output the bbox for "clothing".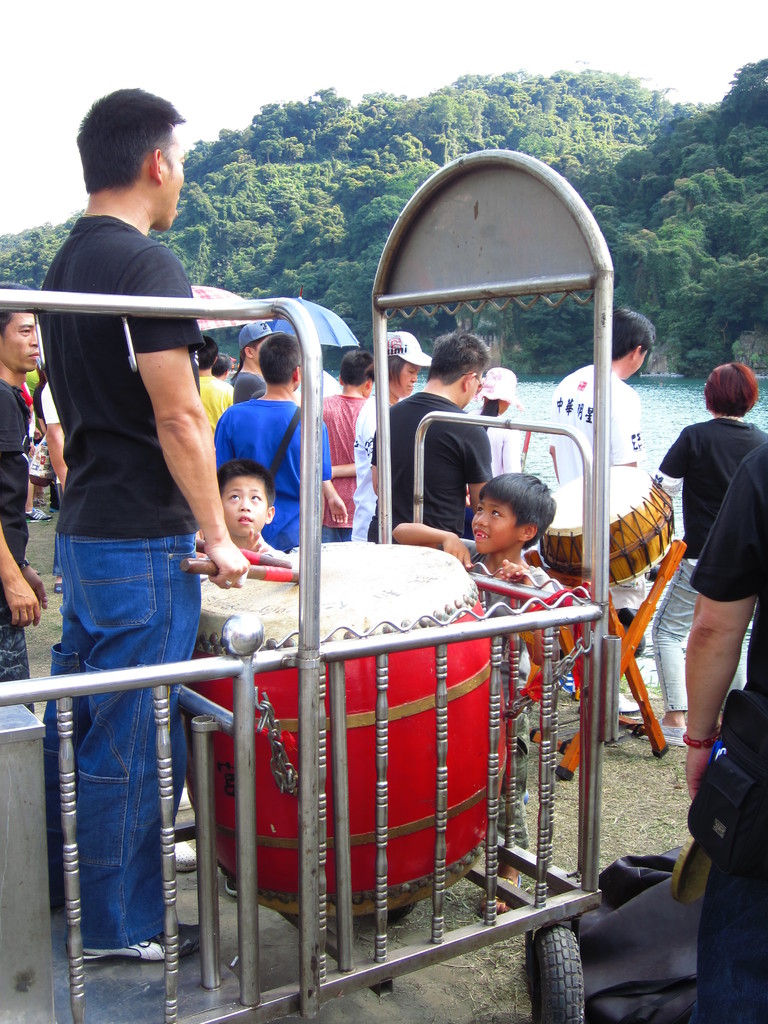
region(685, 435, 767, 1023).
